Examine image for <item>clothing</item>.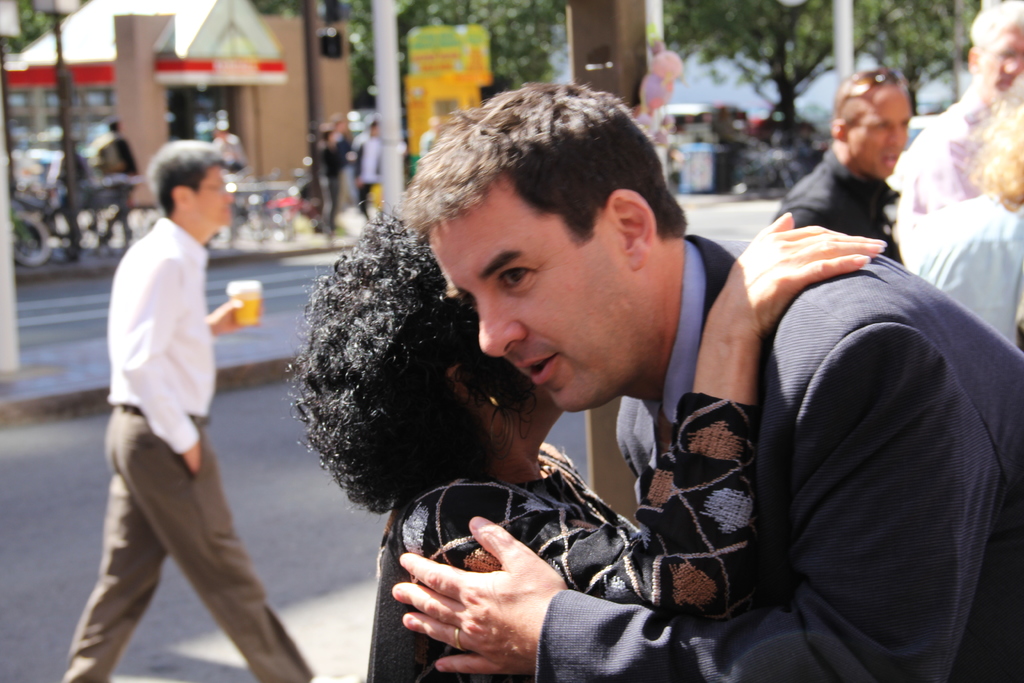
Examination result: 540 227 1023 682.
